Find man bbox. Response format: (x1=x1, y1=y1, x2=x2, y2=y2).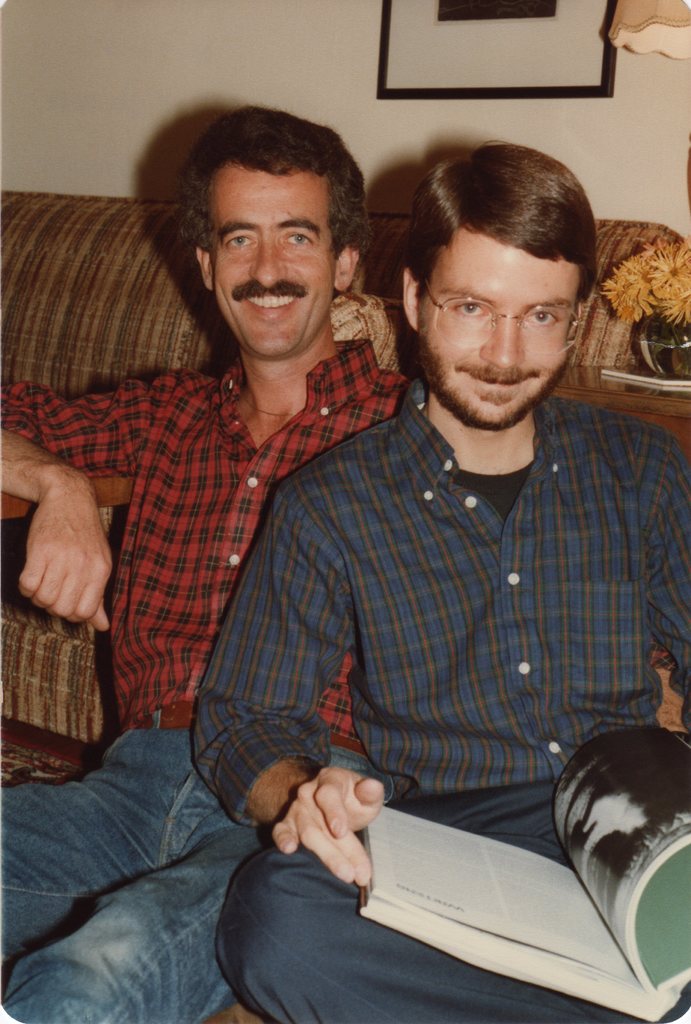
(x1=0, y1=104, x2=412, y2=1023).
